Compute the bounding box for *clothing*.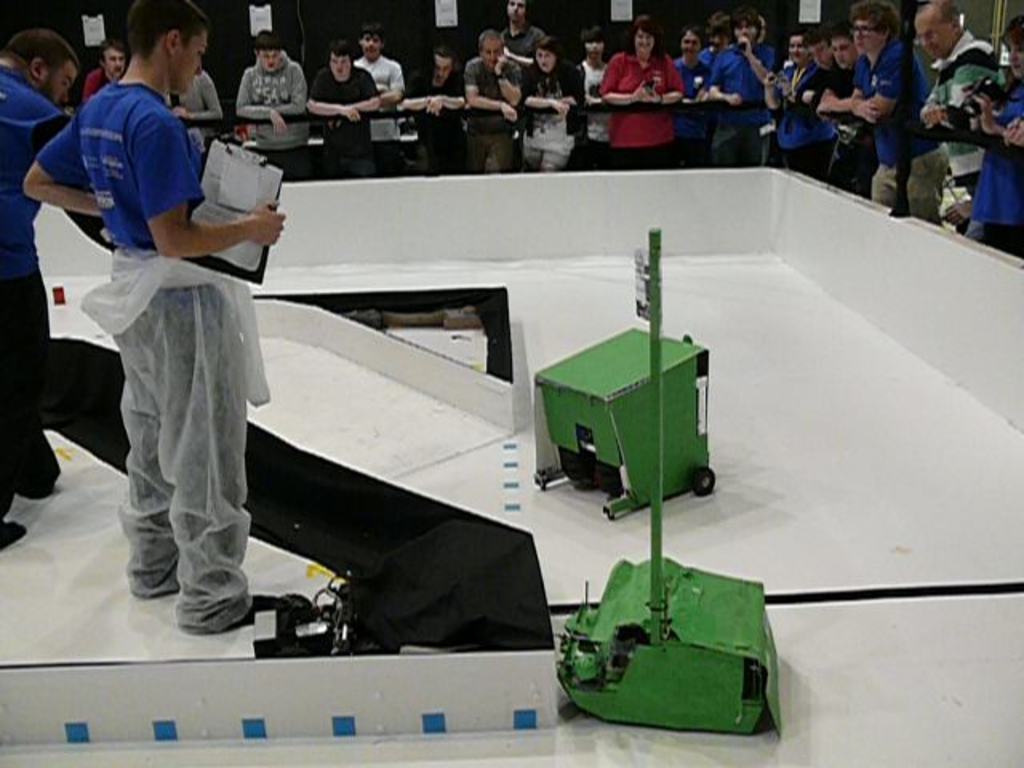
detection(304, 62, 381, 166).
